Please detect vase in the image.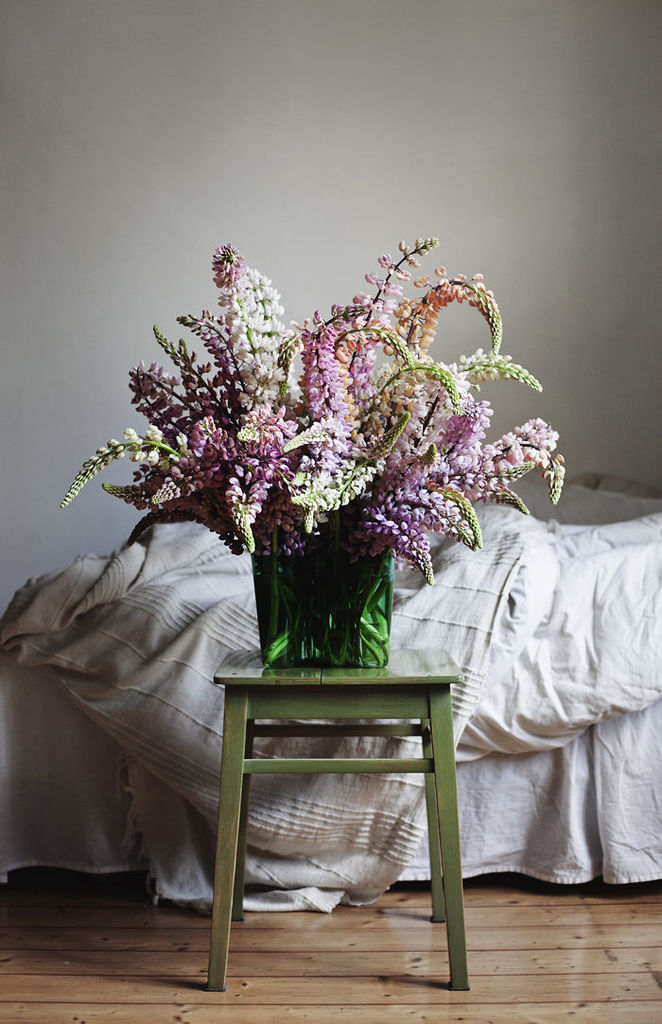
select_region(252, 516, 394, 671).
